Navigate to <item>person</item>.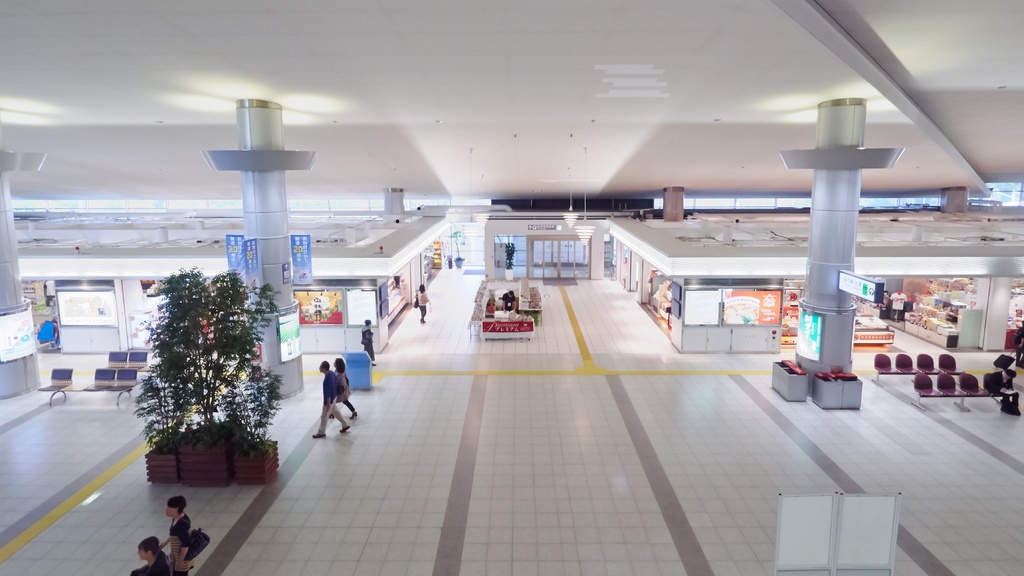
Navigation target: bbox(328, 357, 357, 422).
